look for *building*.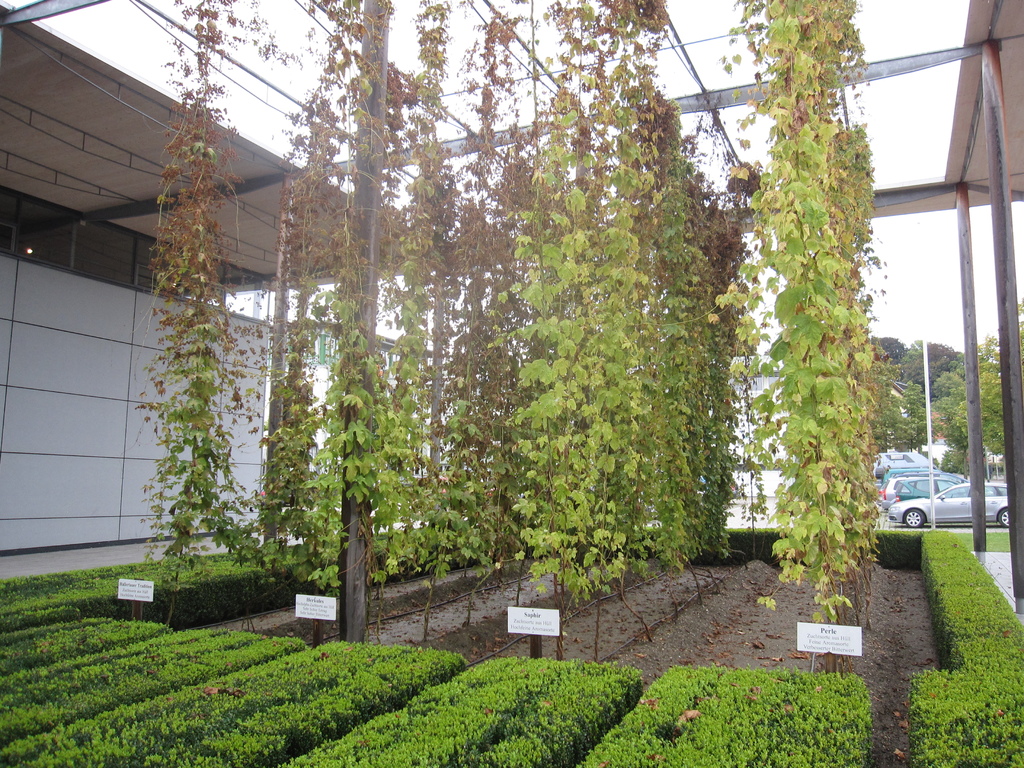
Found: (left=889, top=383, right=1009, bottom=484).
